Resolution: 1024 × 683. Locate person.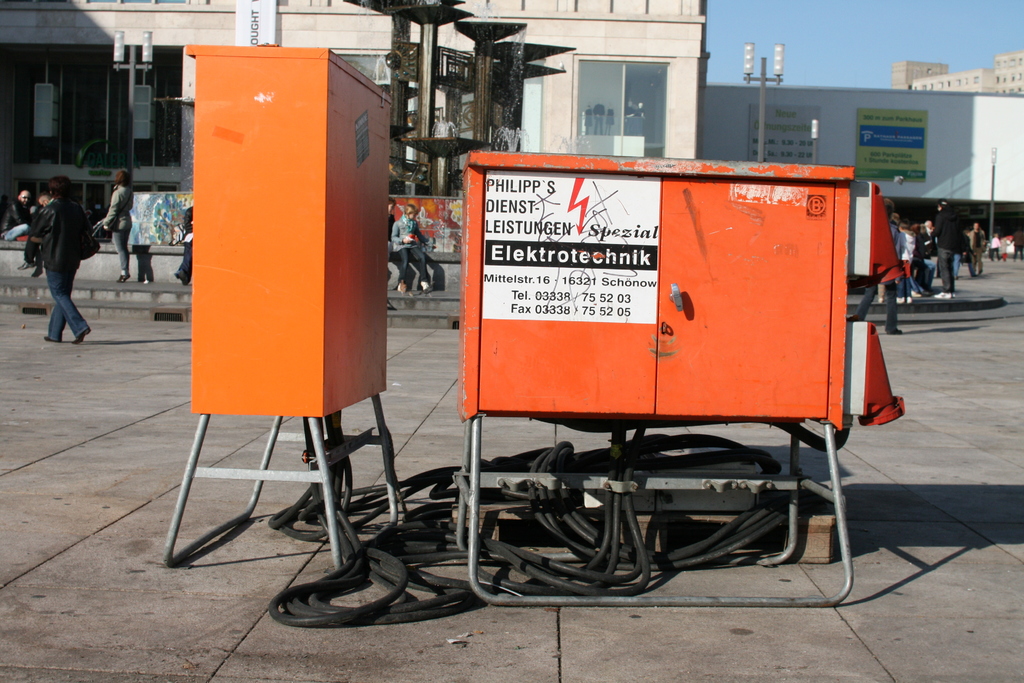
381:195:404:257.
